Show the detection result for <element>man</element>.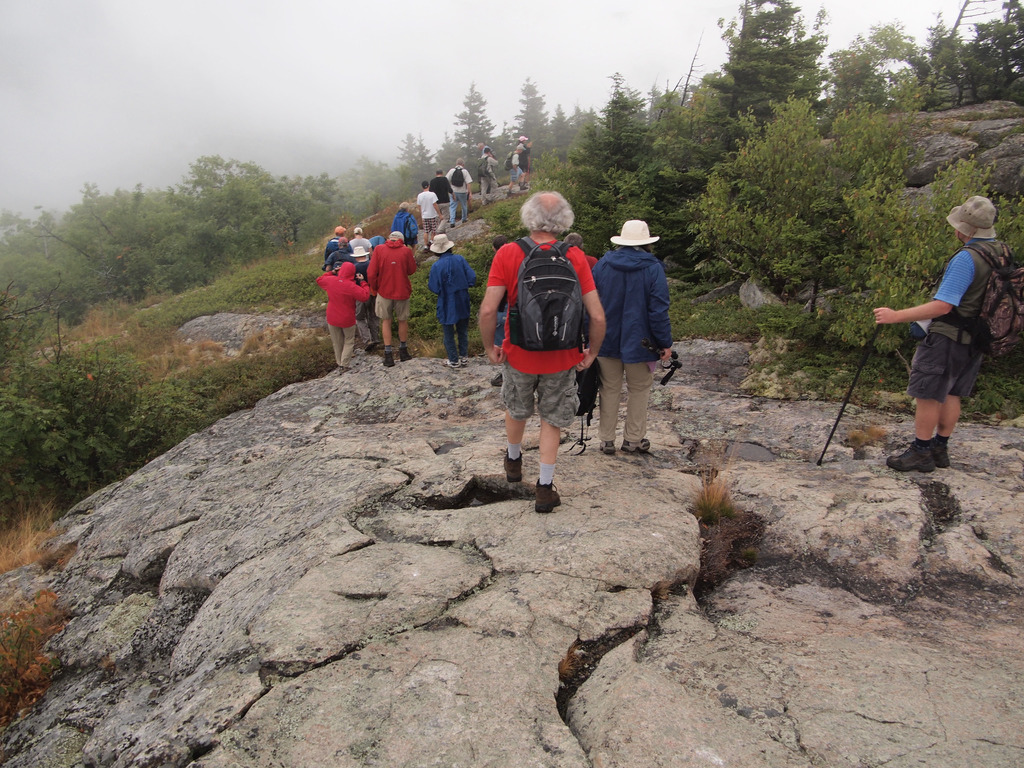
bbox=(475, 191, 604, 515).
